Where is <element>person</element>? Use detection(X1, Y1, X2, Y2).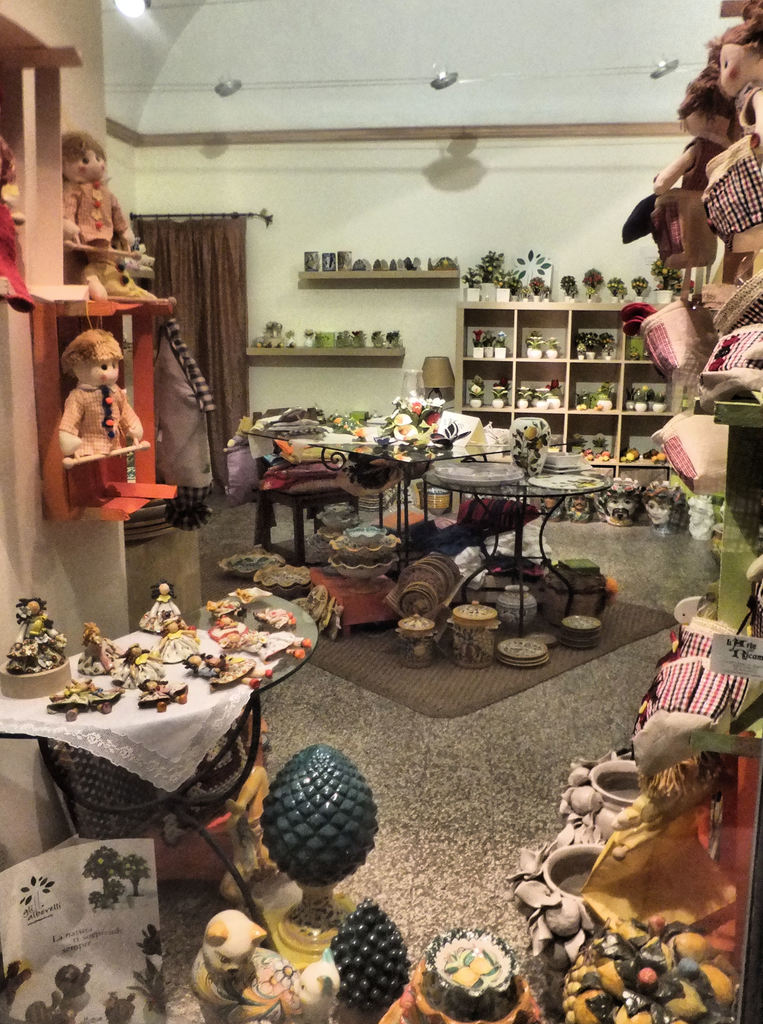
detection(61, 325, 141, 454).
